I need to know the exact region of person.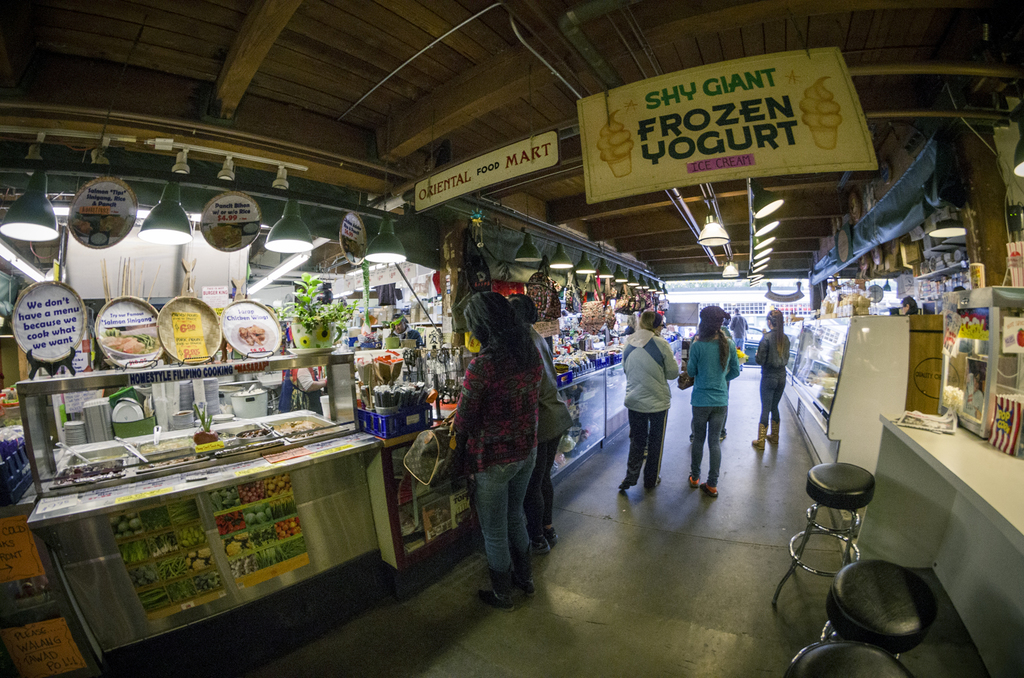
Region: BBox(622, 313, 681, 489).
